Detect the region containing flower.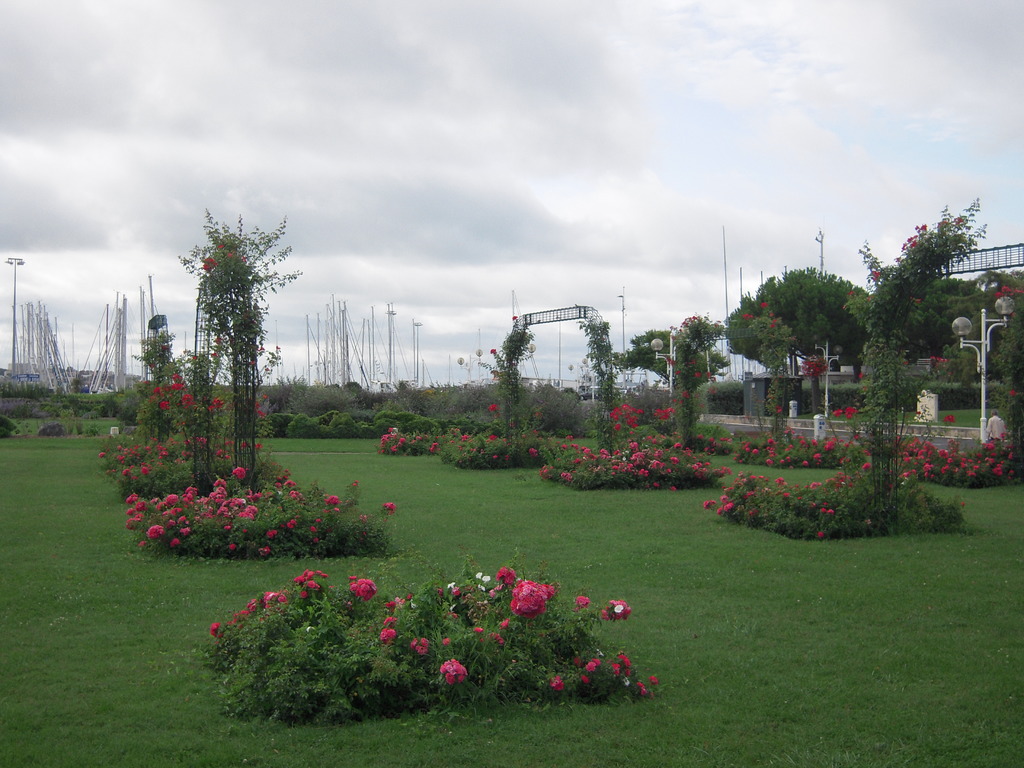
box=[809, 438, 822, 442].
